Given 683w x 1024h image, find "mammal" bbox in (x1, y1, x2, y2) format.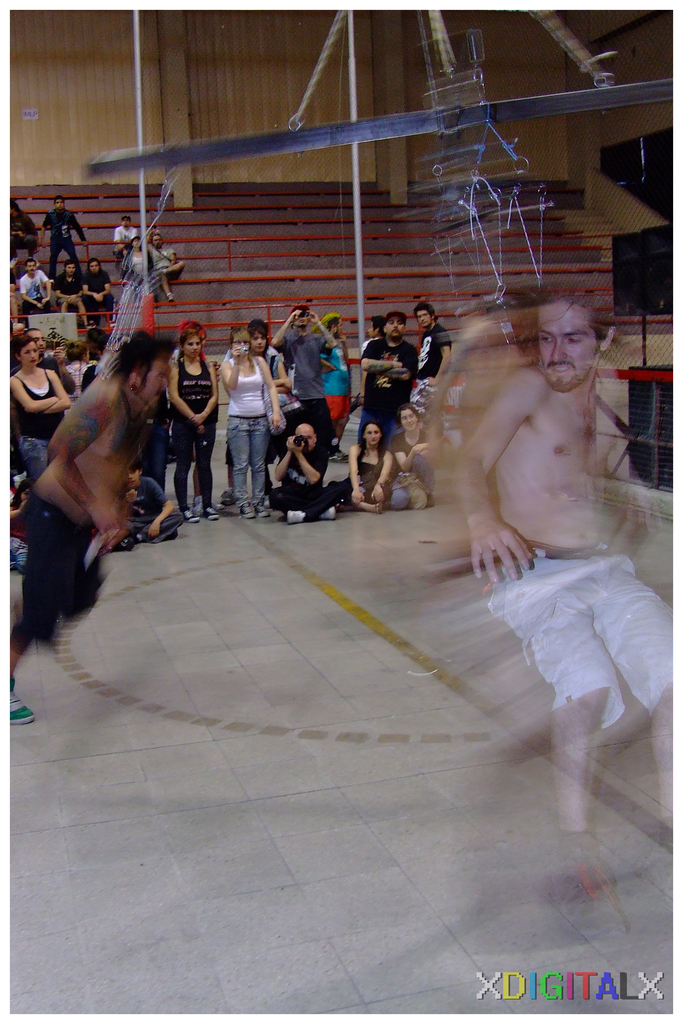
(54, 260, 87, 316).
